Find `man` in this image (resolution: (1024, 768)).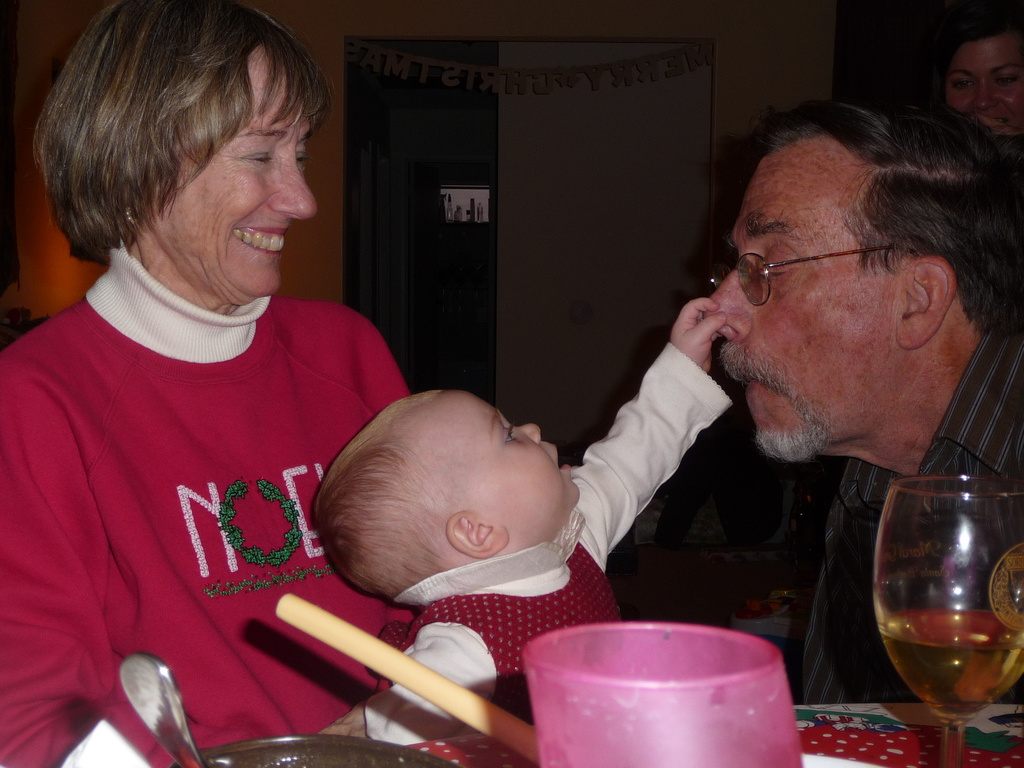
(left=701, top=83, right=1023, bottom=707).
